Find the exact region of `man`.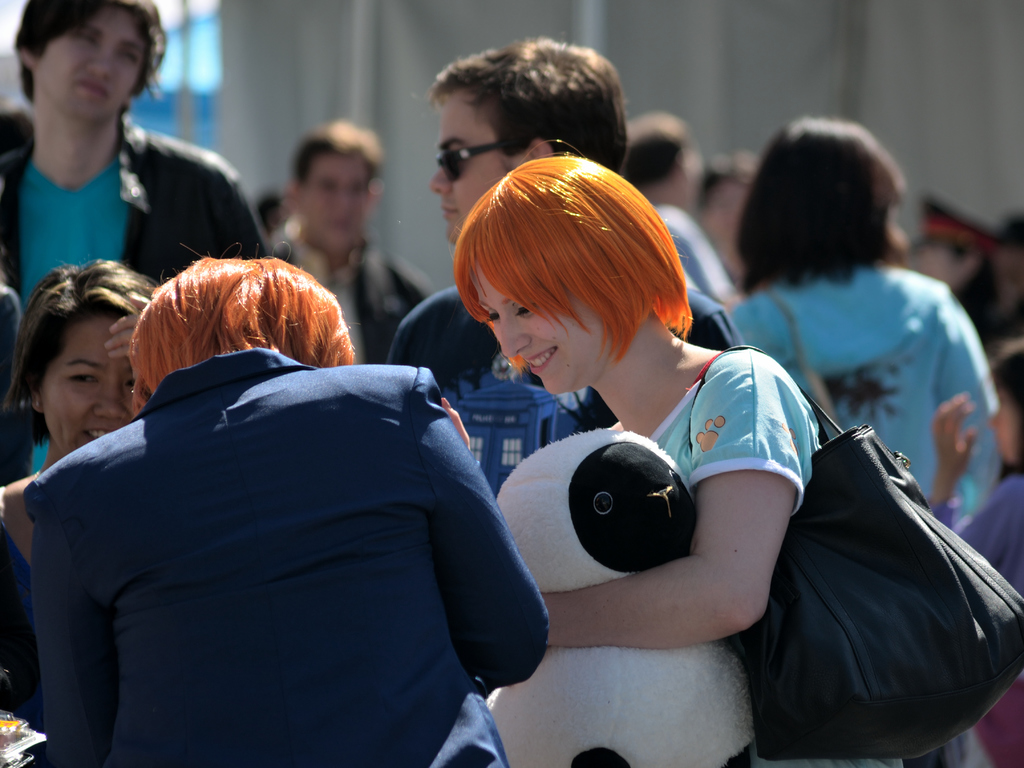
Exact region: <box>0,25,270,300</box>.
